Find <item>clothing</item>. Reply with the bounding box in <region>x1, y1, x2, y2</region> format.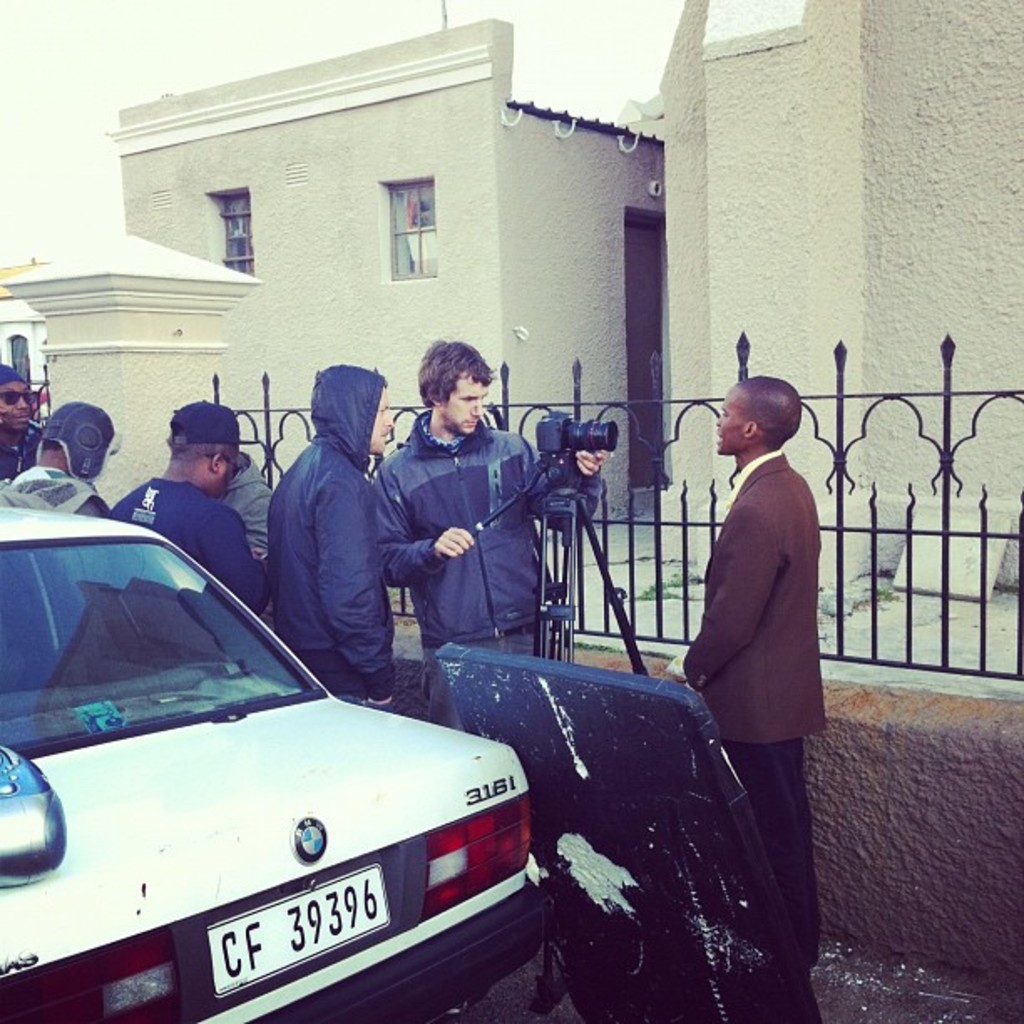
<region>366, 410, 599, 730</region>.
